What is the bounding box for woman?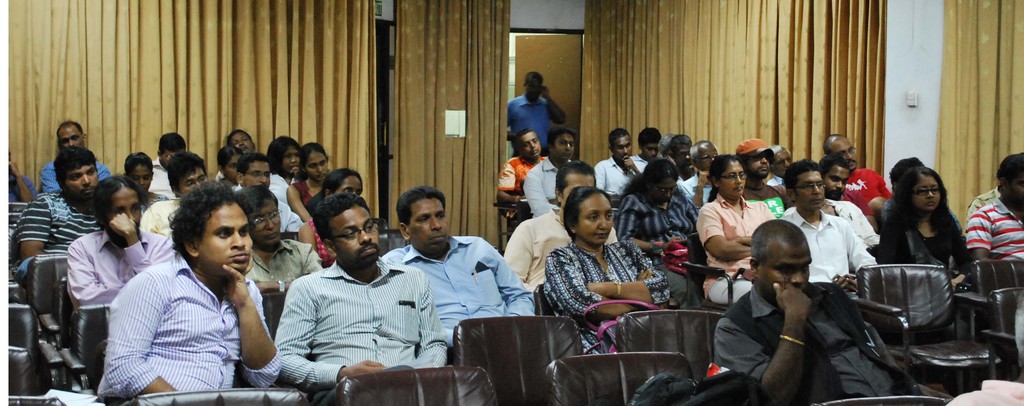
(left=264, top=136, right=310, bottom=175).
